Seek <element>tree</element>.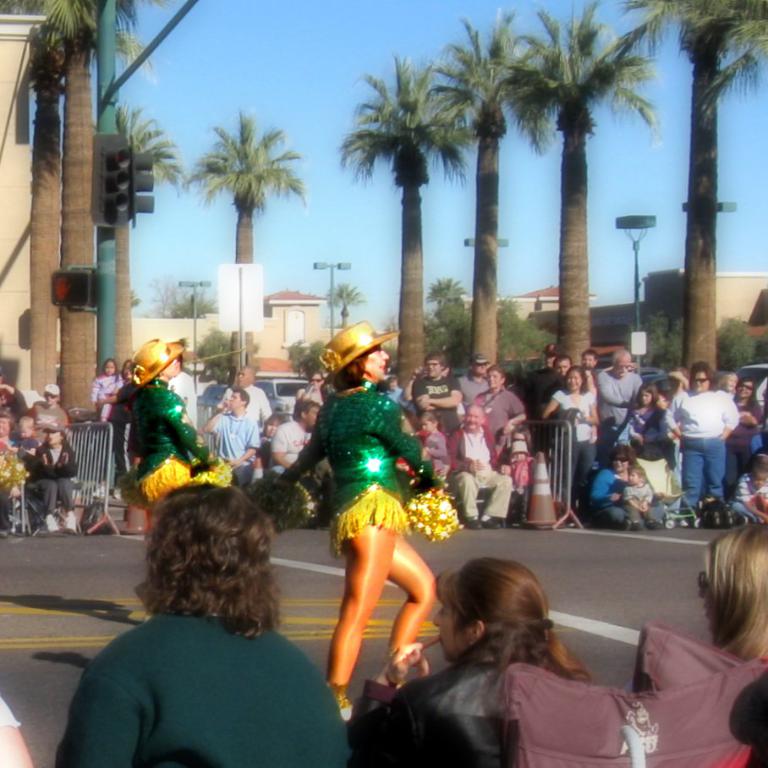
<region>0, 0, 151, 394</region>.
